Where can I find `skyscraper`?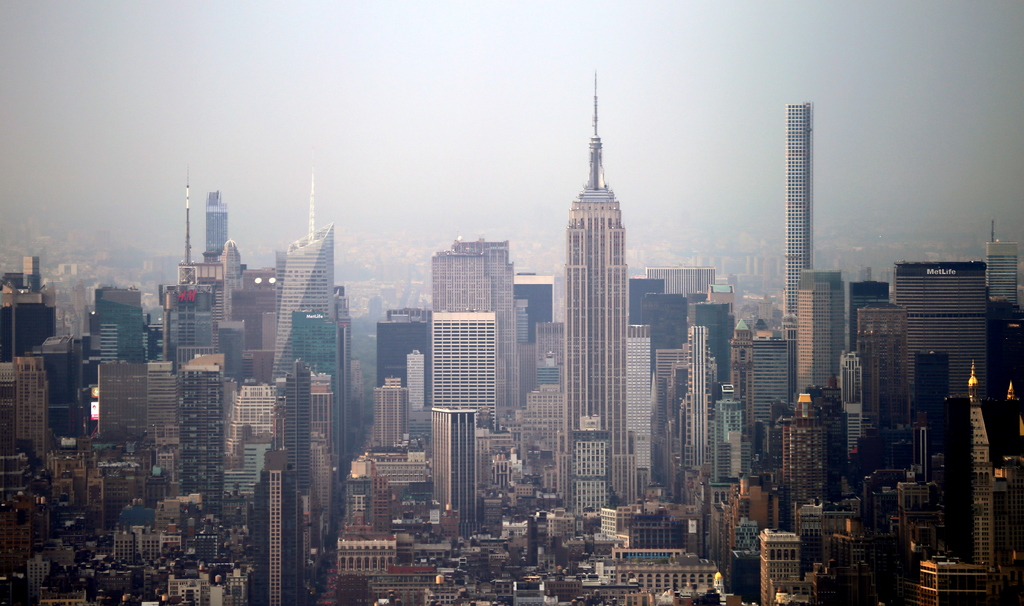
You can find it at box=[543, 72, 666, 489].
